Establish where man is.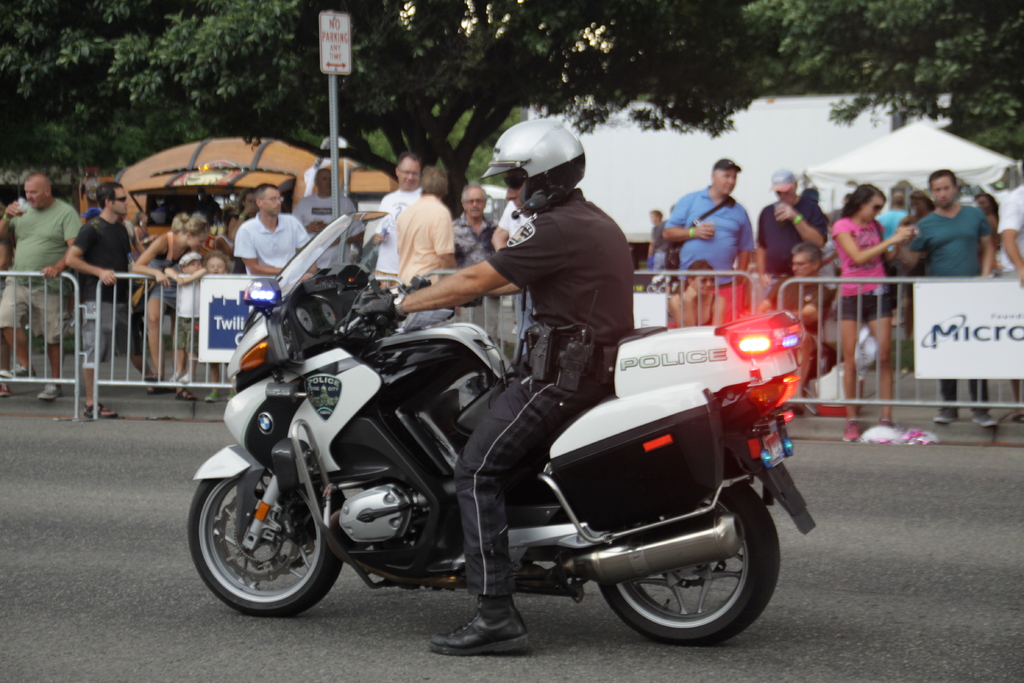
Established at left=397, top=166, right=452, bottom=288.
